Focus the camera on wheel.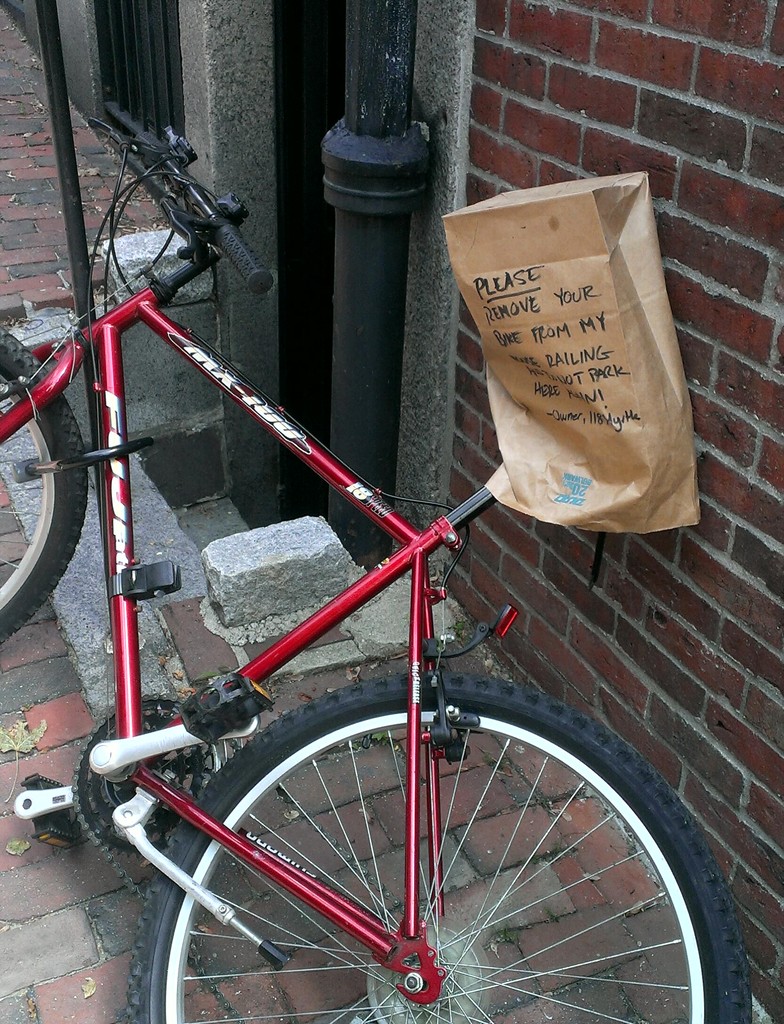
Focus region: left=0, top=330, right=89, bottom=650.
